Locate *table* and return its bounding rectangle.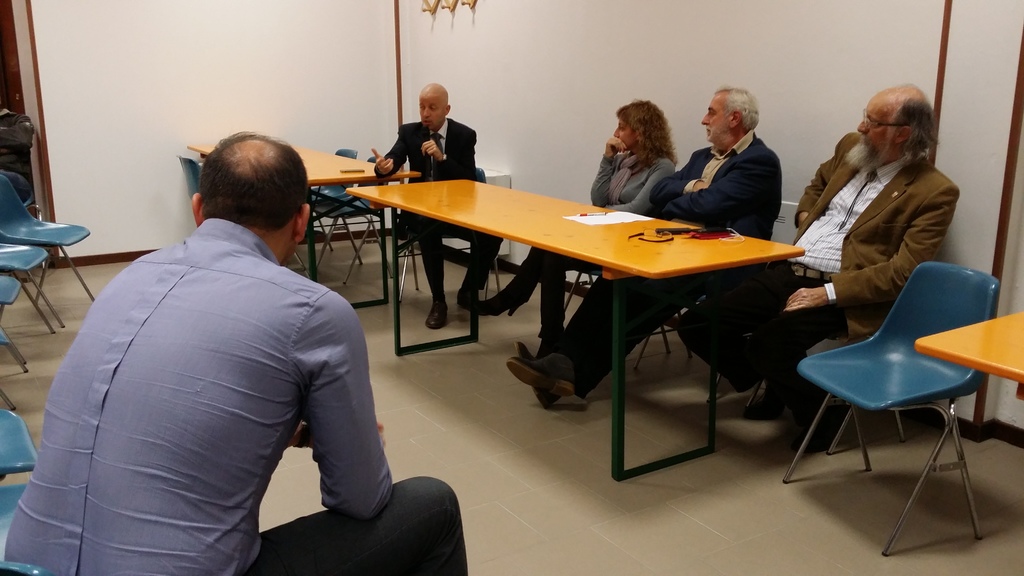
347,177,810,482.
